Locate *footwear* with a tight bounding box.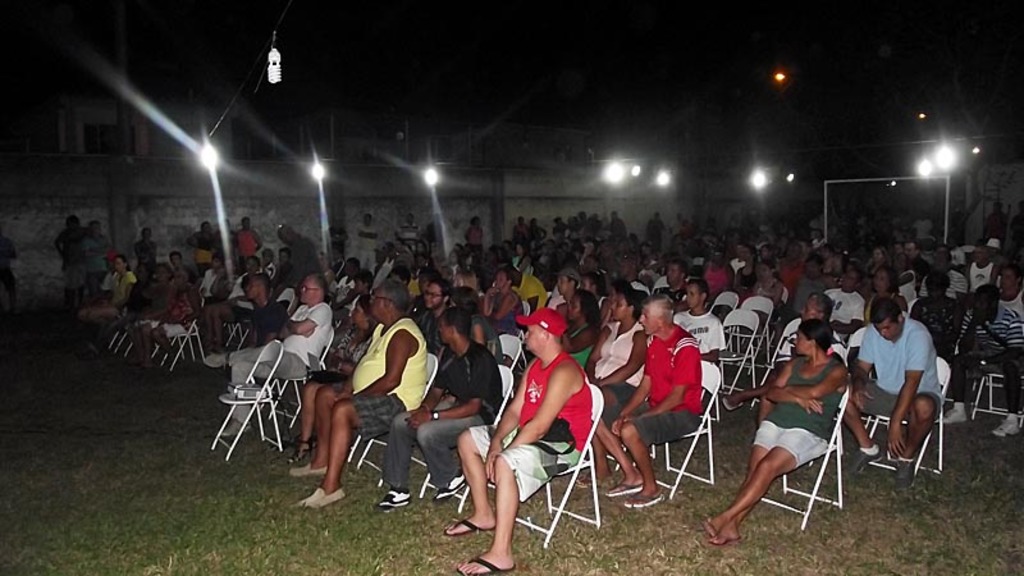
x1=849 y1=449 x2=881 y2=476.
